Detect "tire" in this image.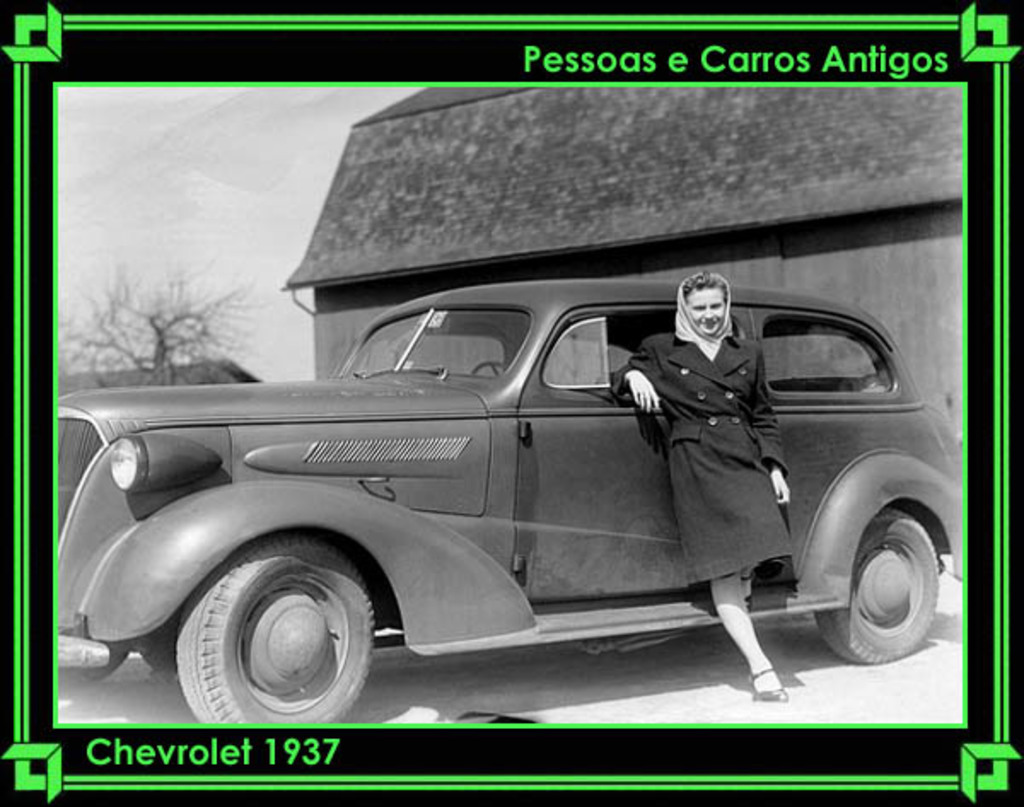
Detection: 816,510,939,662.
